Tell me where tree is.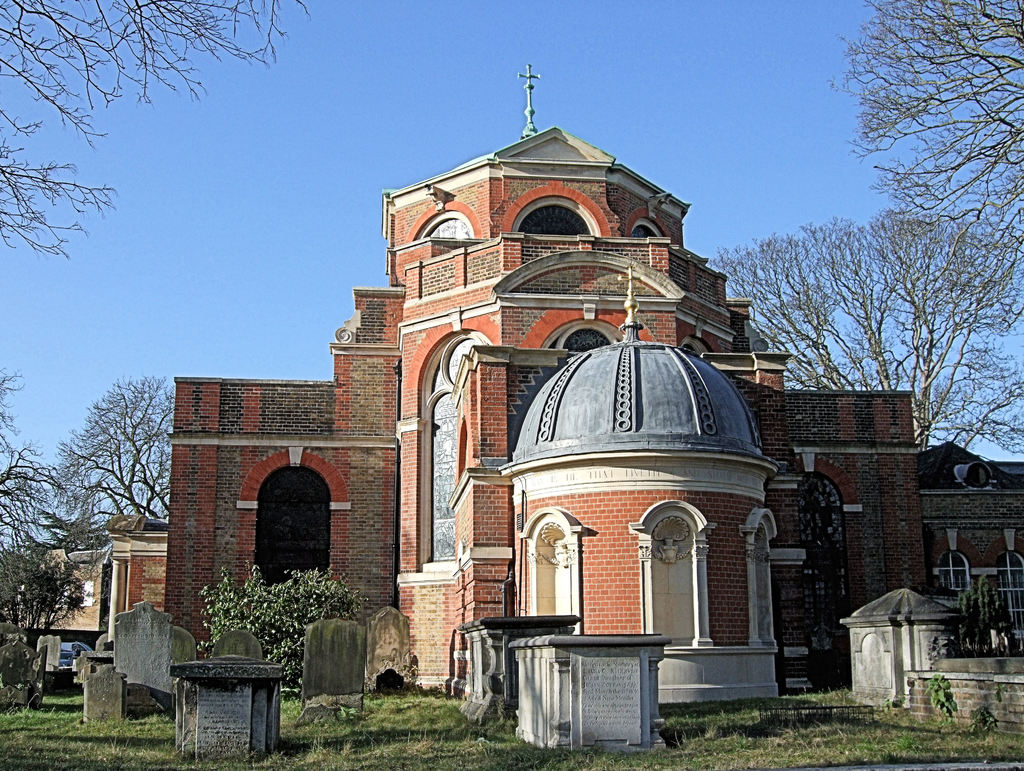
tree is at (0,530,98,654).
